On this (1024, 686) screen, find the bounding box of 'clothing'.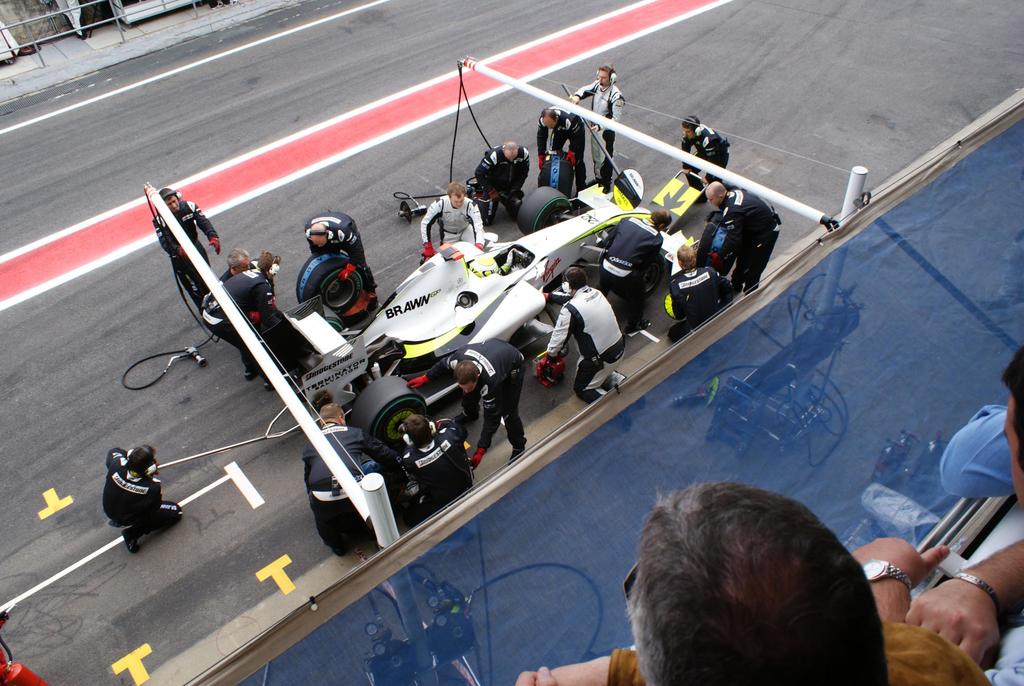
Bounding box: detection(204, 267, 279, 375).
